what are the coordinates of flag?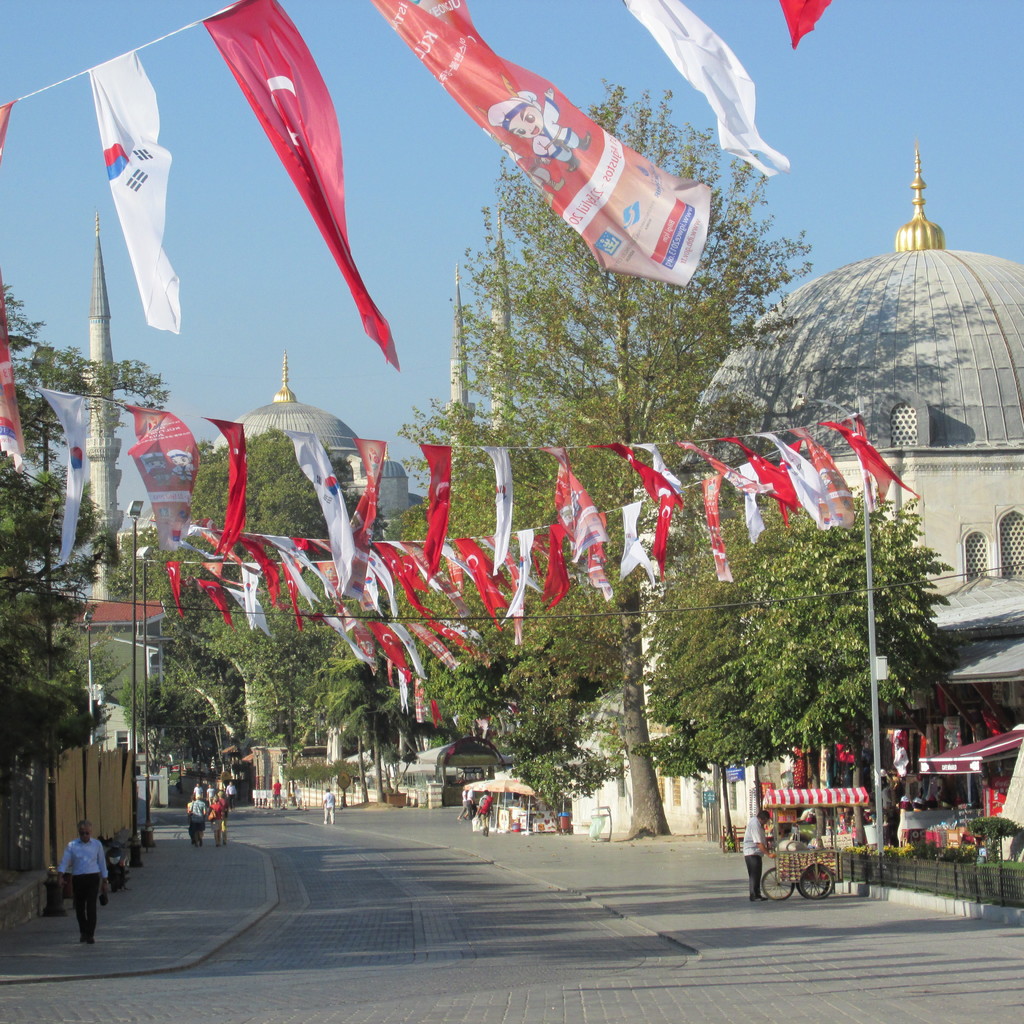
(x1=981, y1=719, x2=1002, y2=738).
